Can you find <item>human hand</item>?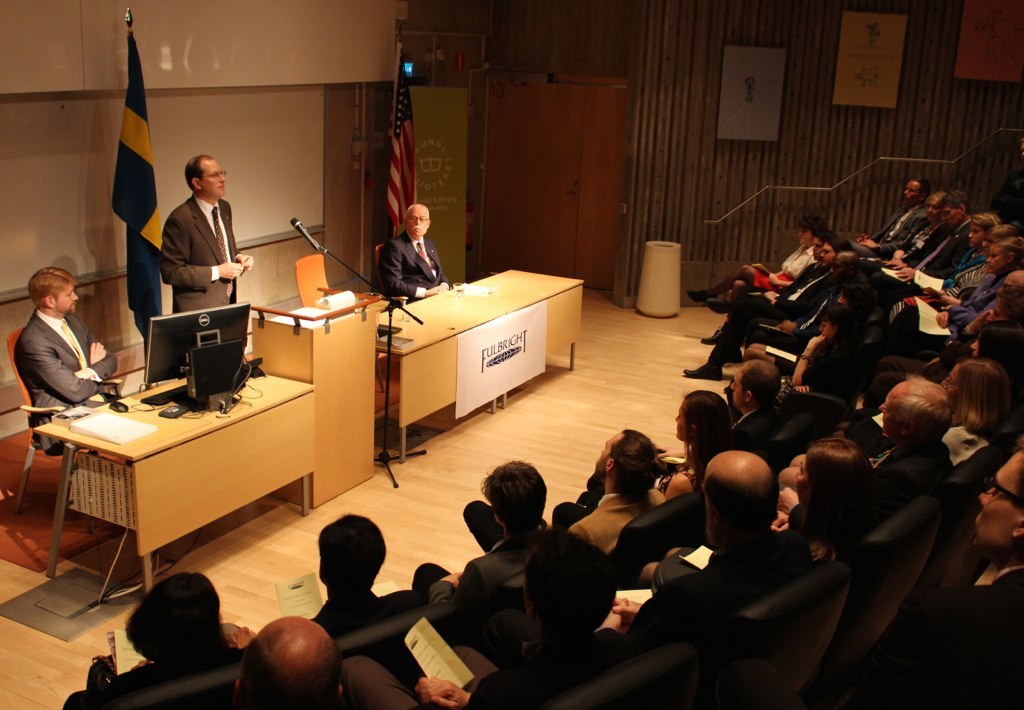
Yes, bounding box: 763/291/779/302.
